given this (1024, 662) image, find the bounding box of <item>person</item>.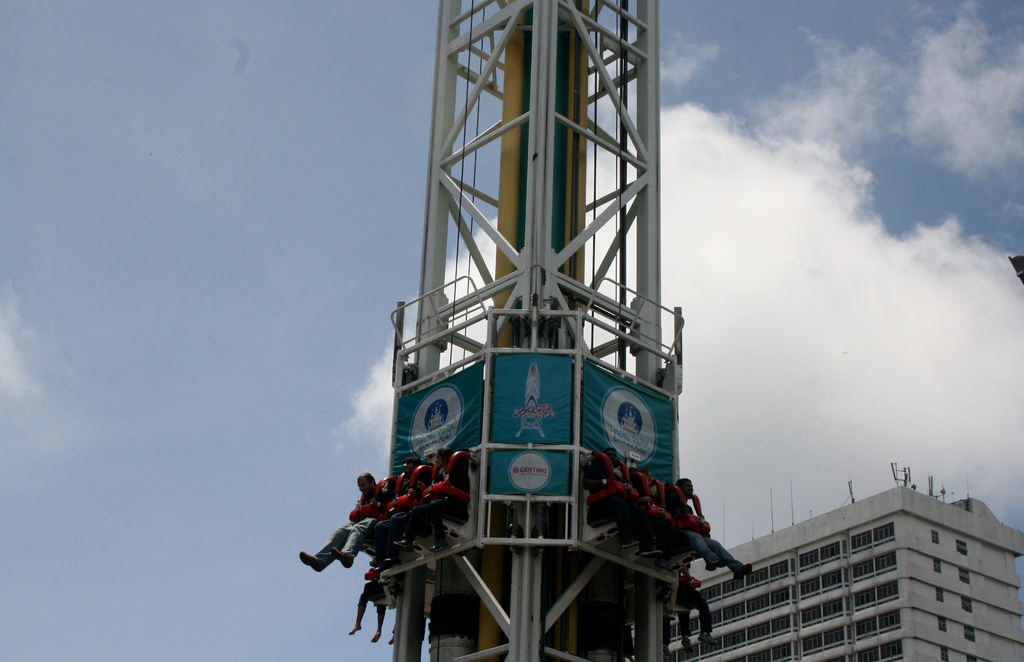
rect(660, 613, 673, 656).
